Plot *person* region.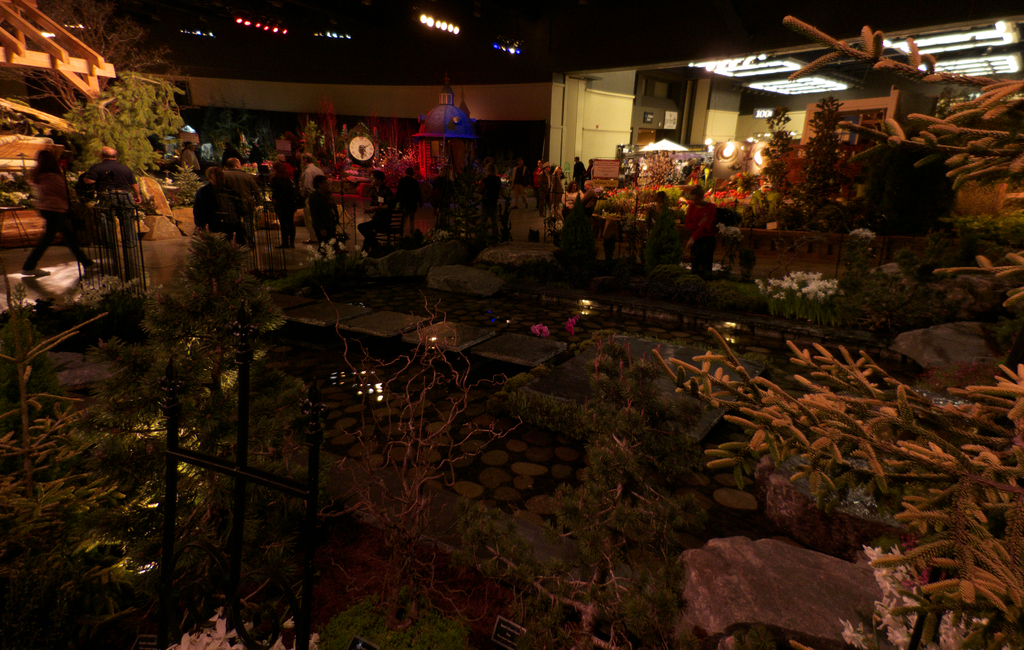
Plotted at 682, 191, 712, 270.
